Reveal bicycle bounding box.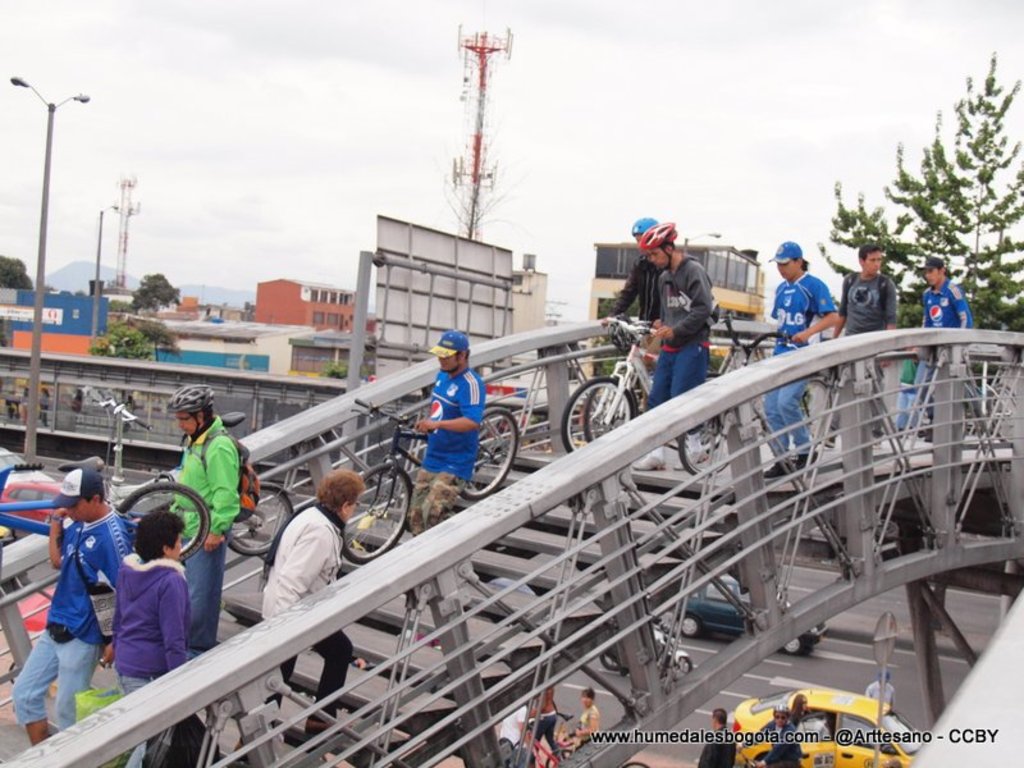
Revealed: [356,393,524,561].
